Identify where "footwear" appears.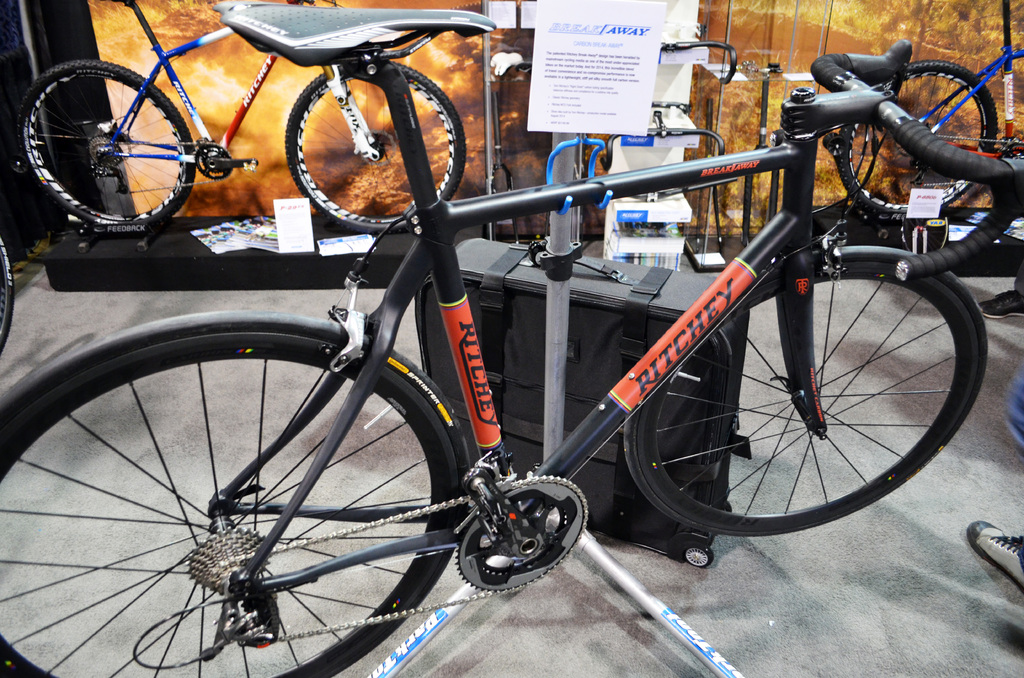
Appears at 976:286:1023:320.
